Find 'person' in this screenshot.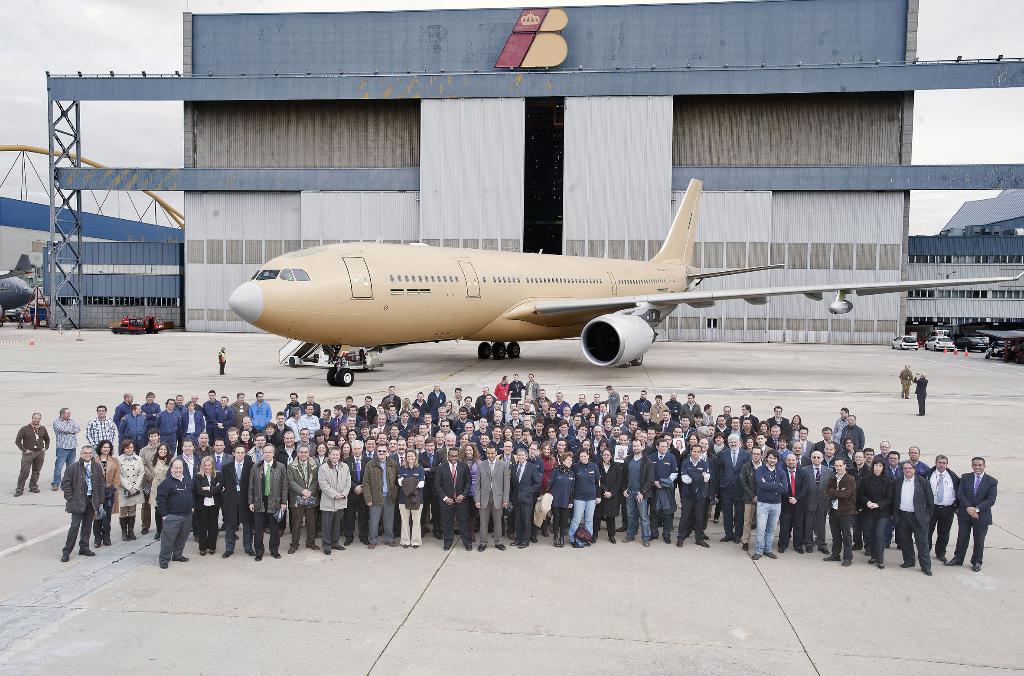
The bounding box for 'person' is (x1=209, y1=437, x2=232, y2=470).
